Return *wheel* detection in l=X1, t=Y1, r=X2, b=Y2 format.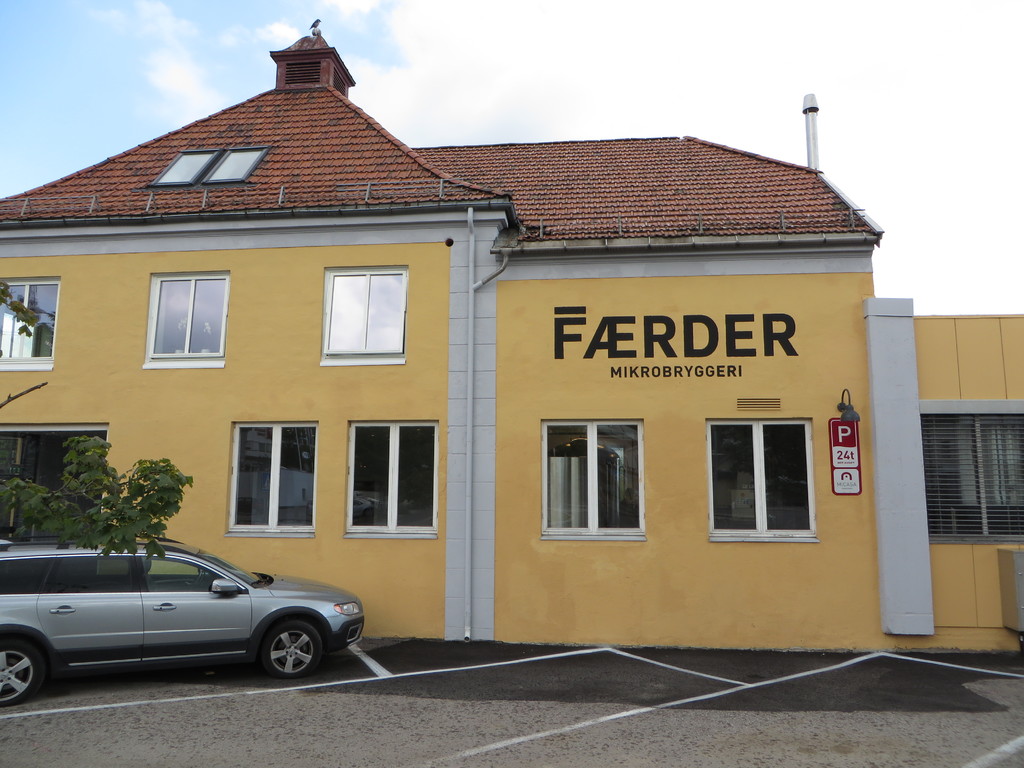
l=195, t=570, r=202, b=586.
